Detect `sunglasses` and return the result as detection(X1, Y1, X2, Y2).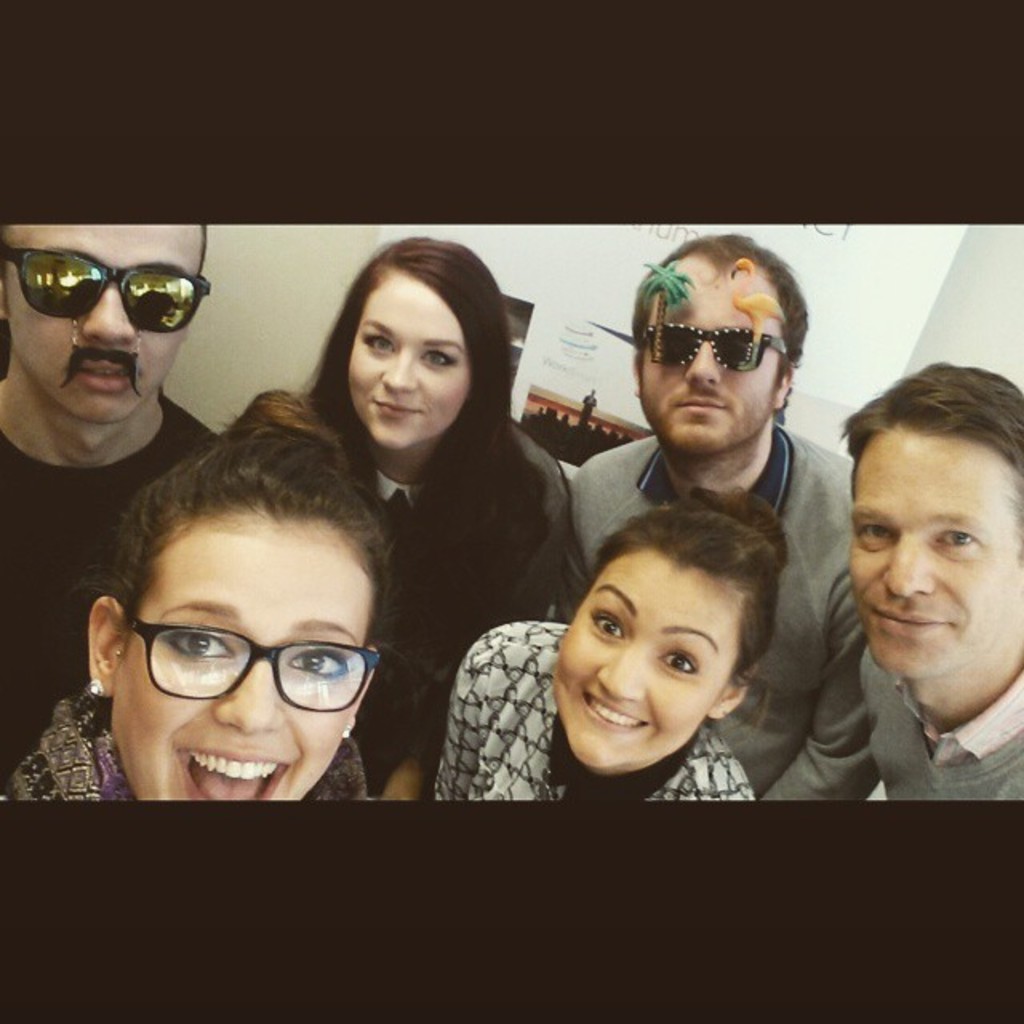
detection(0, 250, 224, 350).
